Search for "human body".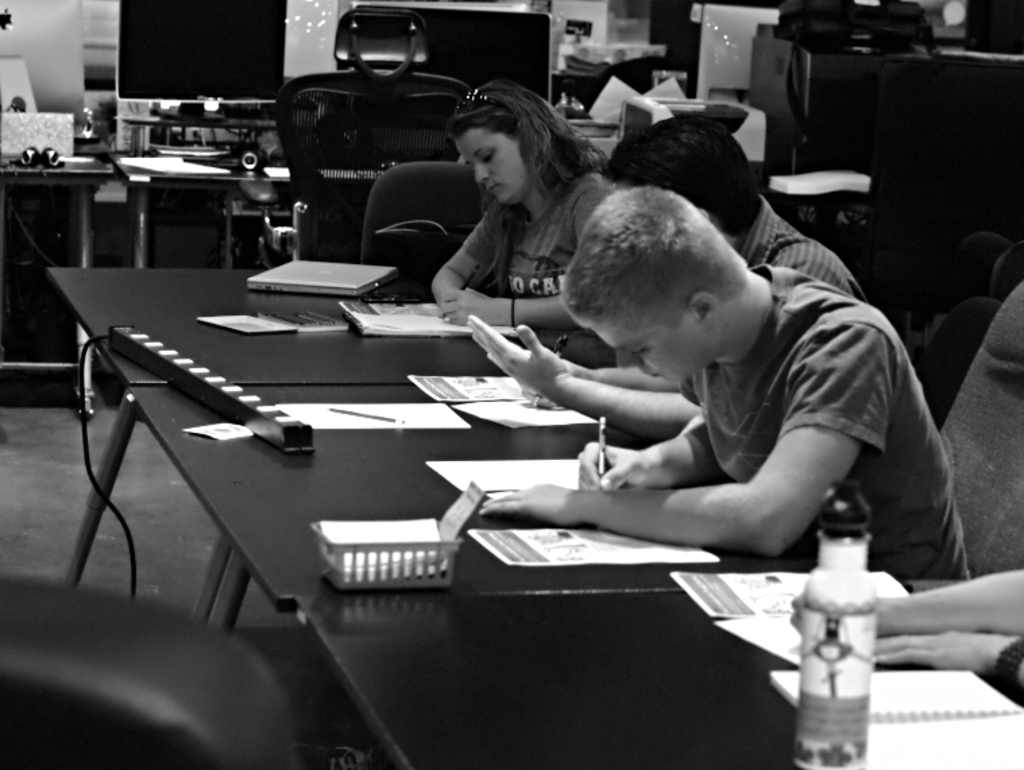
Found at bbox=(424, 82, 610, 328).
